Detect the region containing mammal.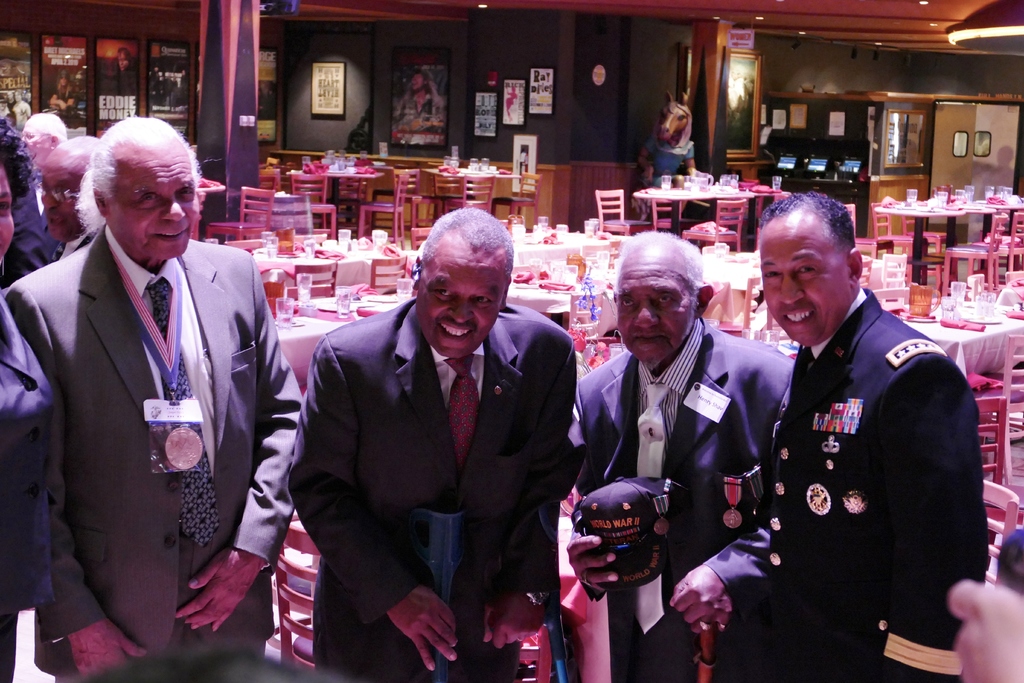
detection(289, 206, 579, 682).
